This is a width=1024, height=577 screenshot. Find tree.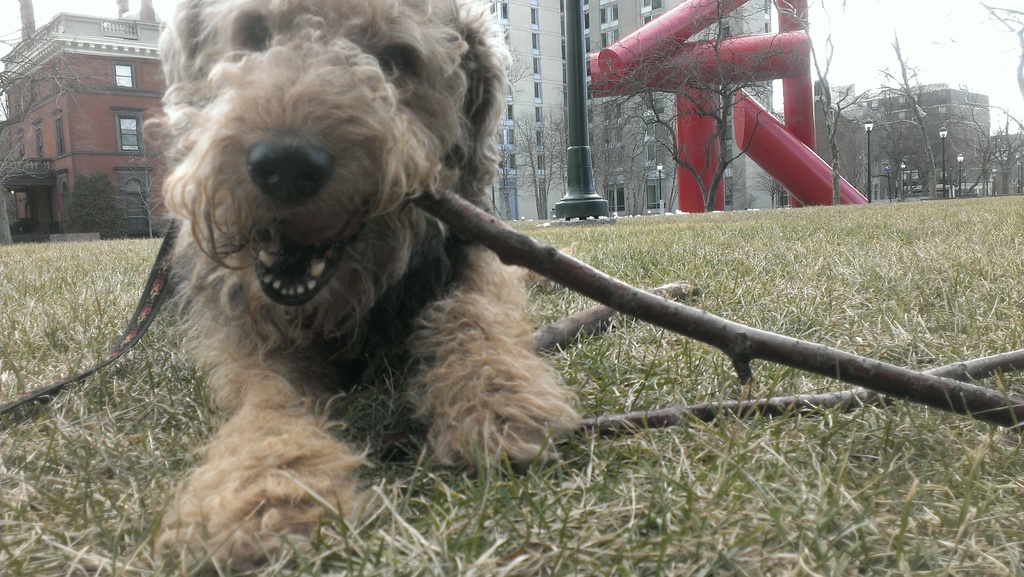
Bounding box: 956 85 1023 193.
